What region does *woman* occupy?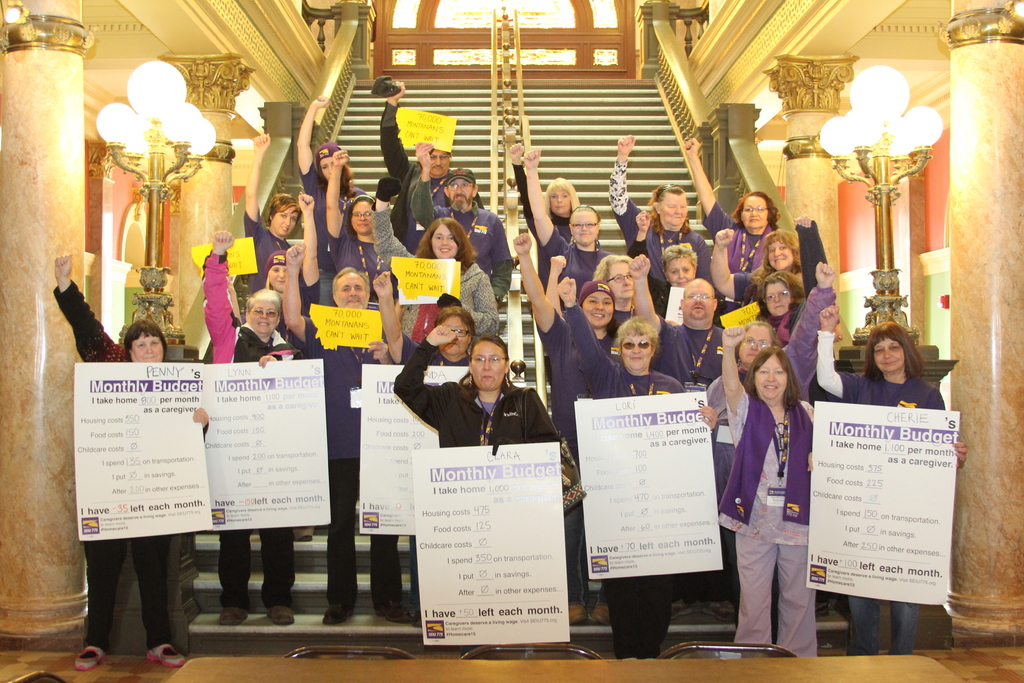
l=627, t=177, r=712, b=279.
